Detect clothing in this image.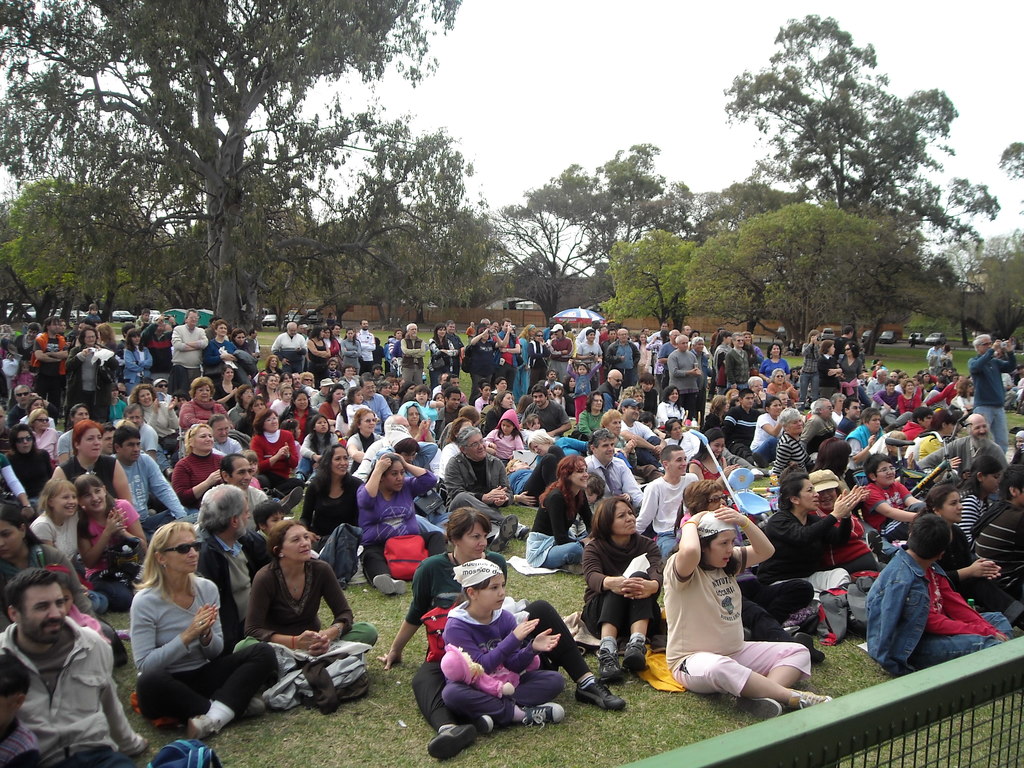
Detection: 374/342/387/365.
